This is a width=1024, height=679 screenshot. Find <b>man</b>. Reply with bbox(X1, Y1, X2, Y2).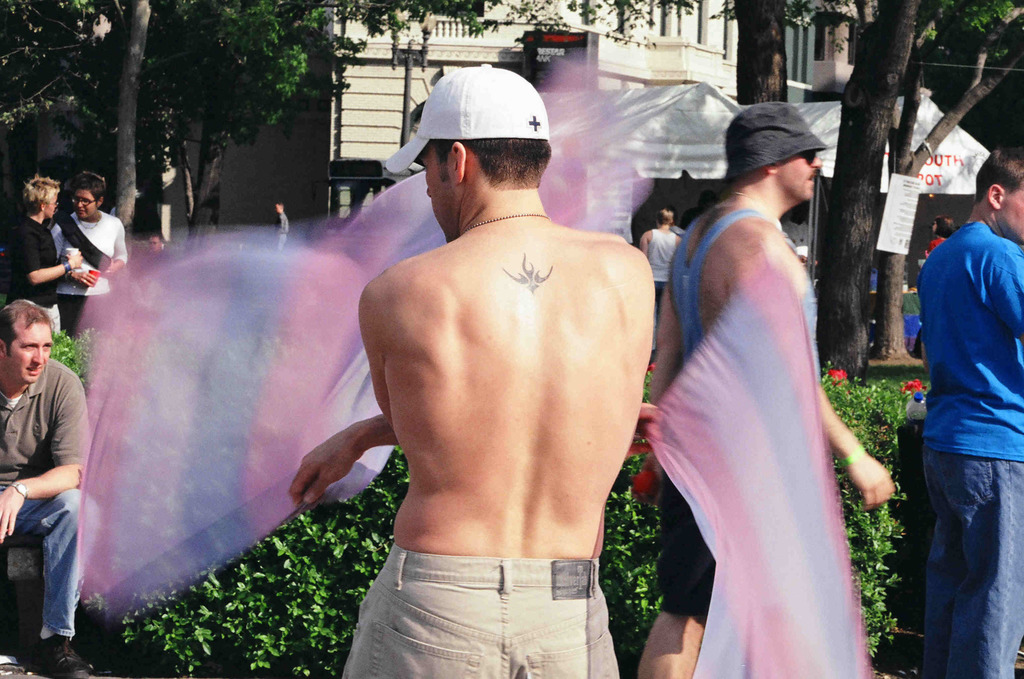
bbox(637, 103, 900, 678).
